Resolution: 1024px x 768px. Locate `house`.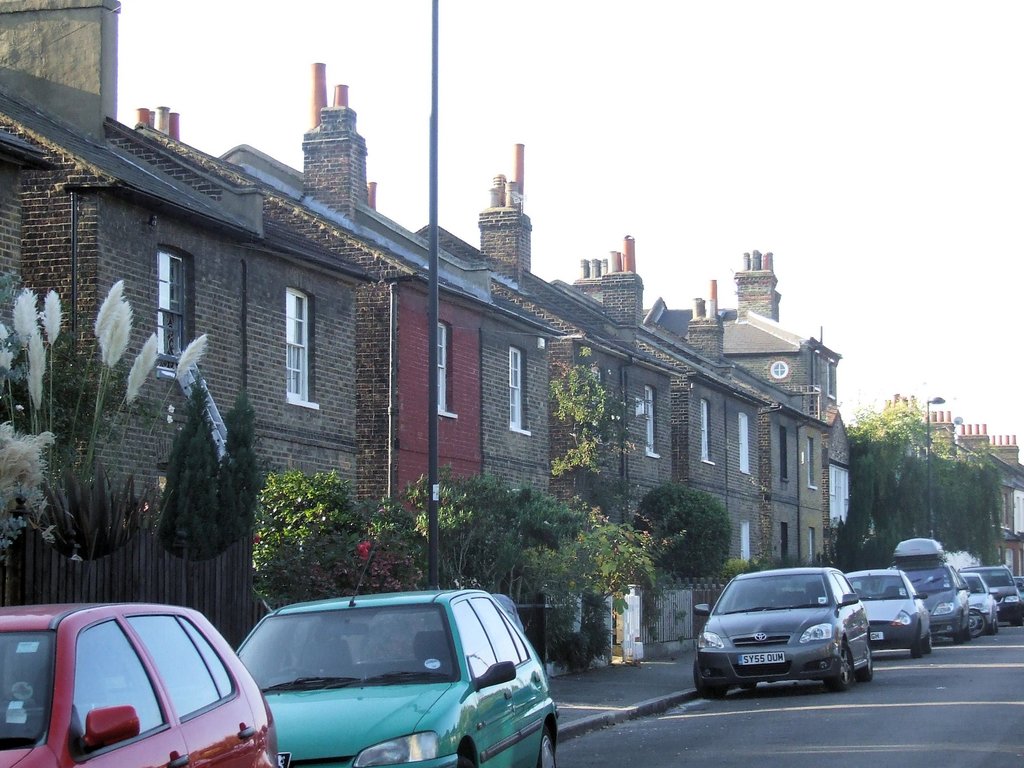
{"x1": 641, "y1": 275, "x2": 772, "y2": 561}.
